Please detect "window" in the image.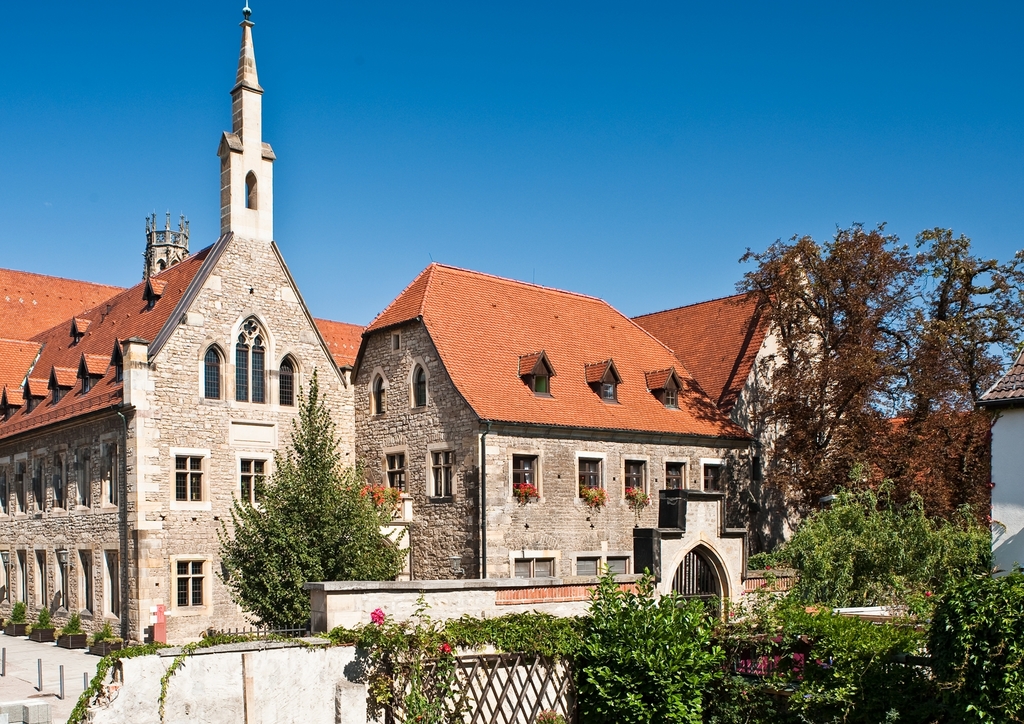
rect(581, 354, 624, 406).
